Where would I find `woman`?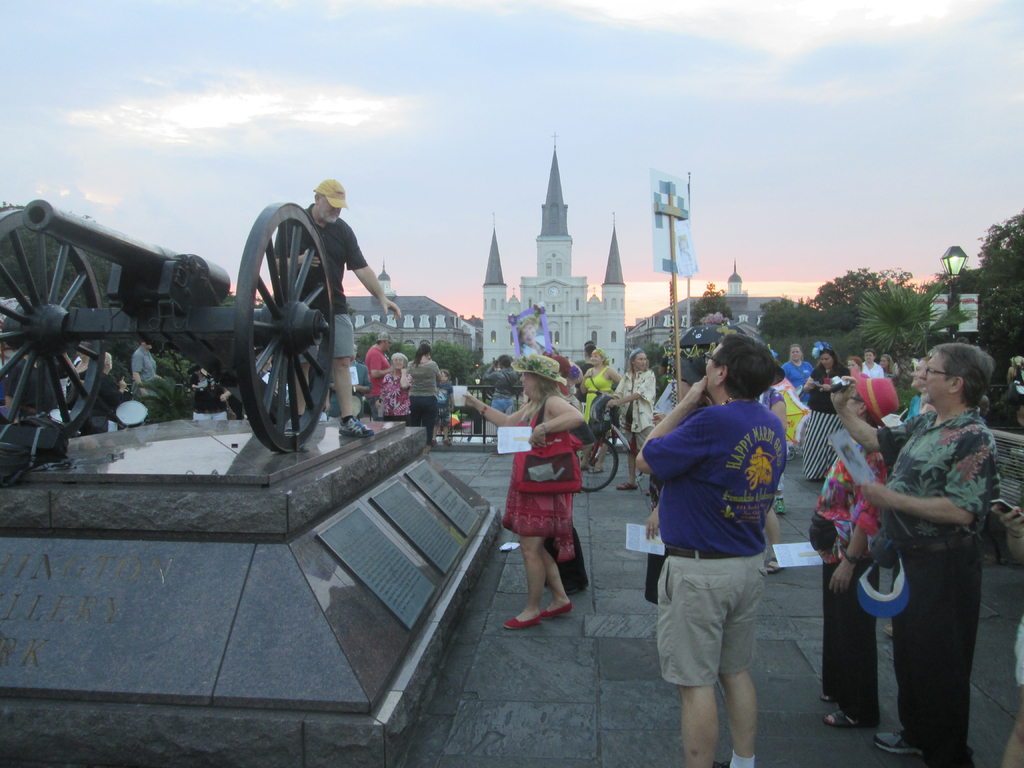
At locate(578, 349, 626, 471).
